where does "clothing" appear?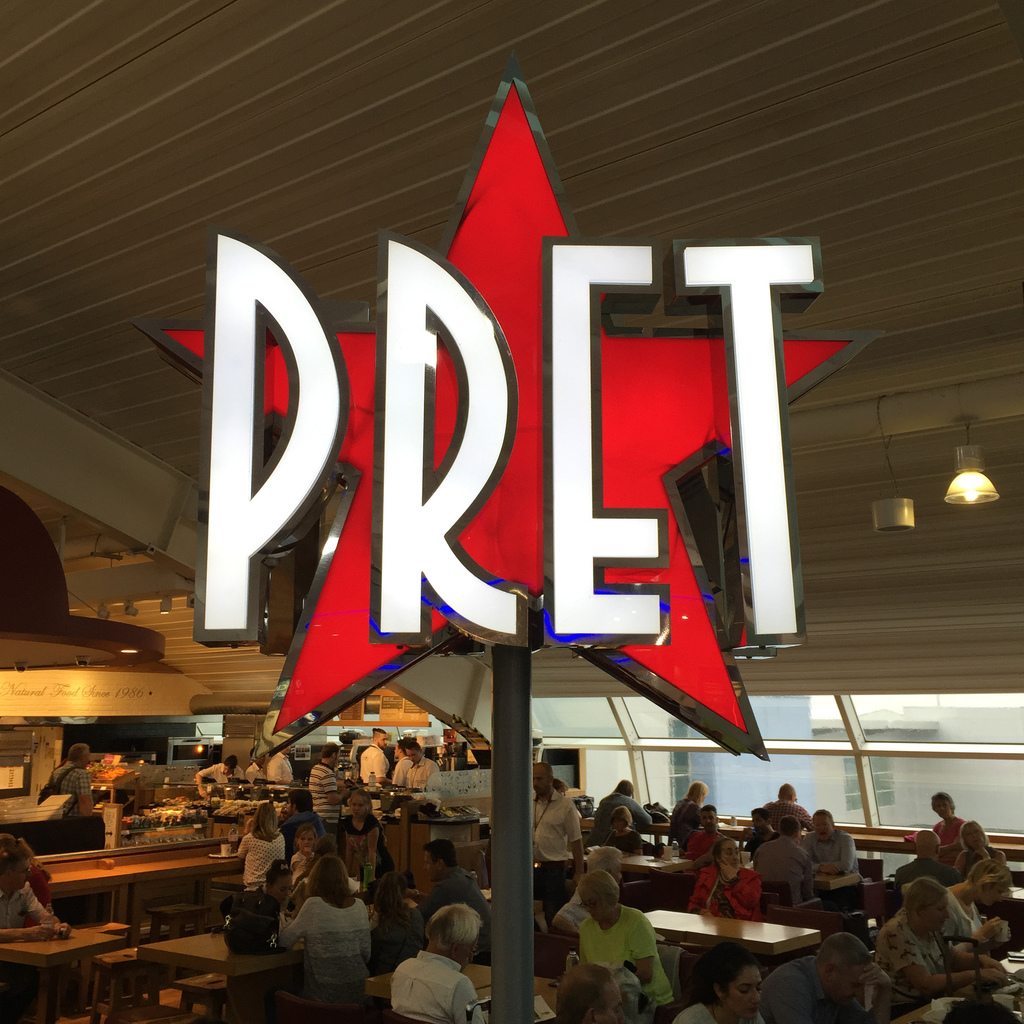
Appears at locate(573, 902, 671, 1009).
